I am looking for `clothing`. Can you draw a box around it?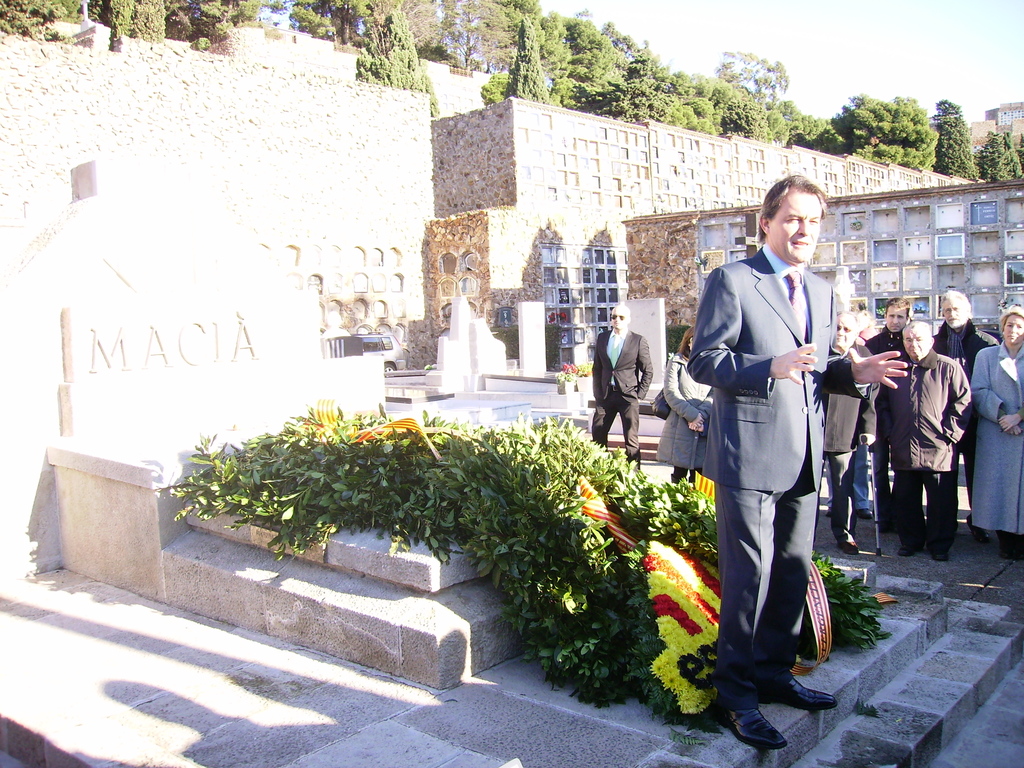
Sure, the bounding box is bbox(931, 316, 994, 520).
